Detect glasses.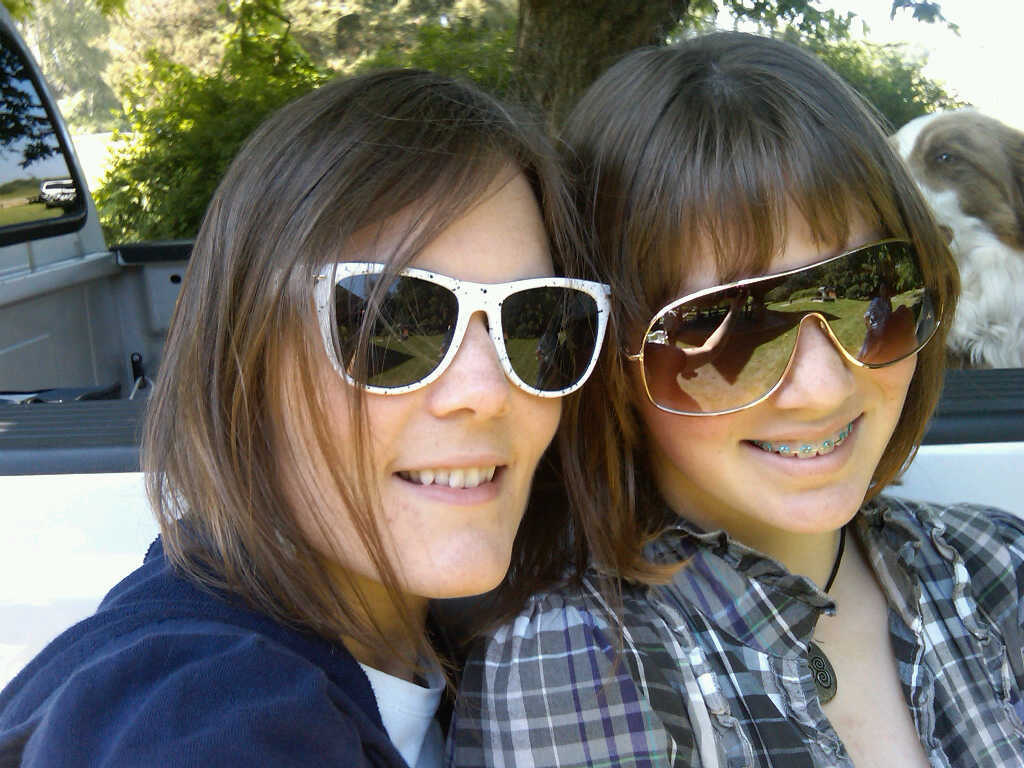
Detected at 609:229:953:420.
